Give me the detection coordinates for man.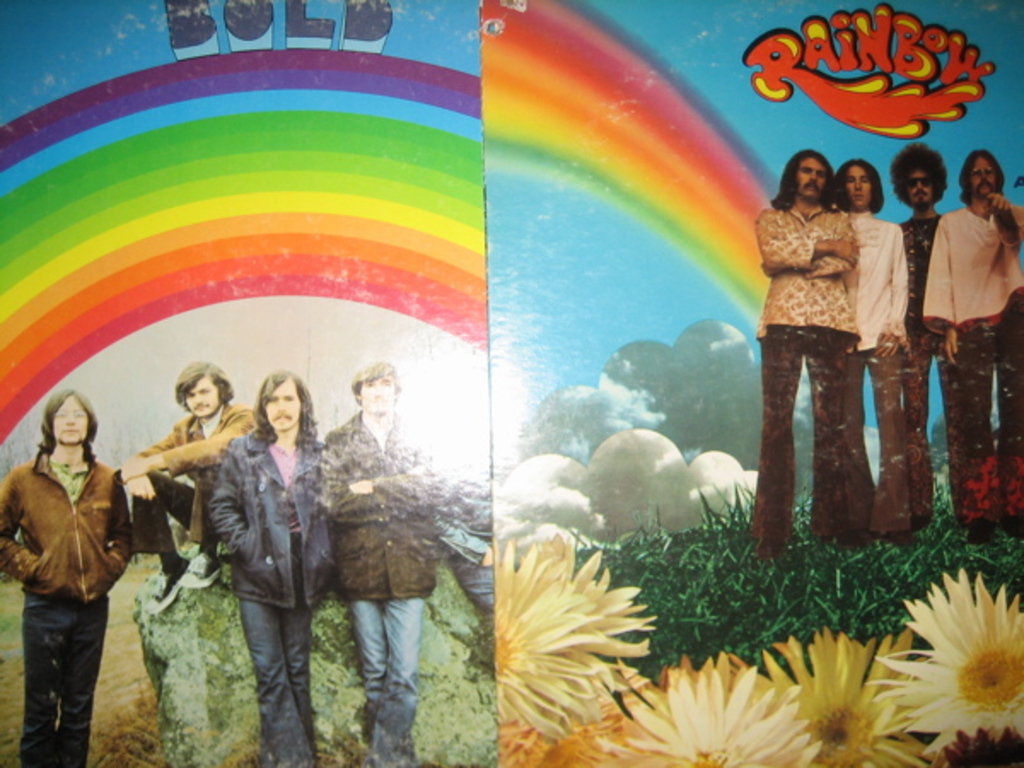
l=428, t=463, r=493, b=599.
